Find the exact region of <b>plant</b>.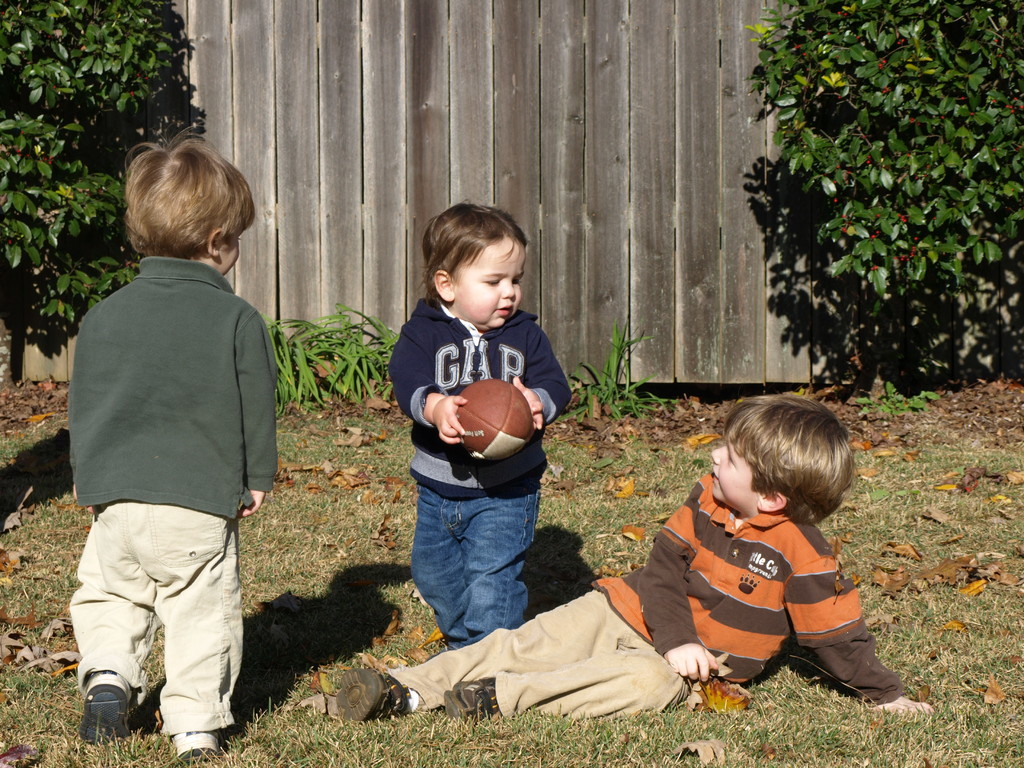
Exact region: crop(262, 299, 401, 423).
